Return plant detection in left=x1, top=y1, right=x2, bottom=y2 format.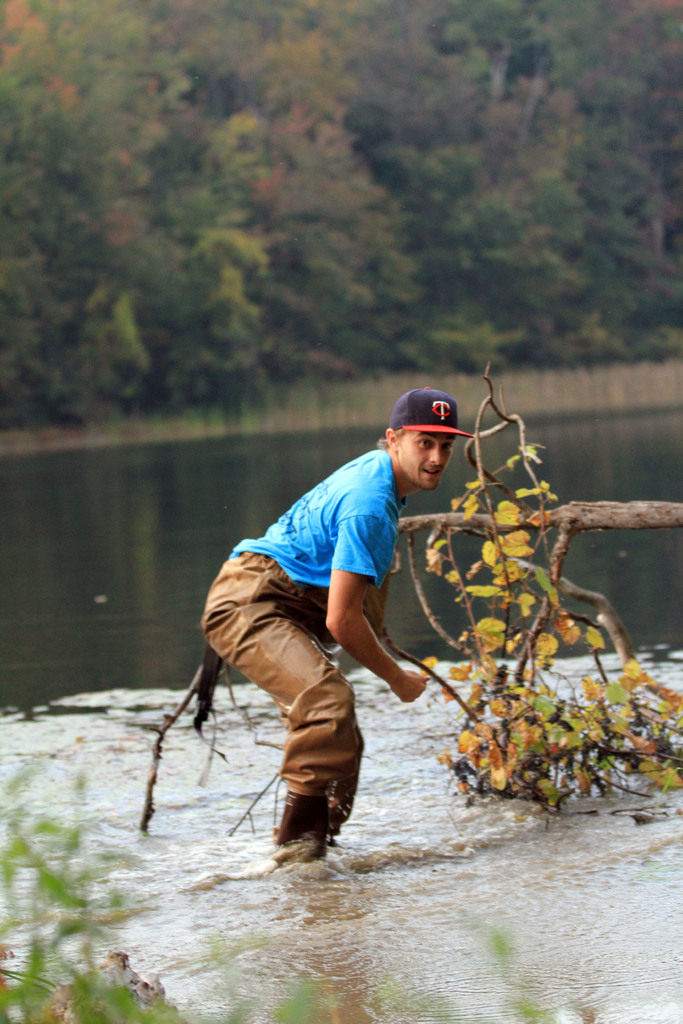
left=0, top=744, right=632, bottom=1023.
